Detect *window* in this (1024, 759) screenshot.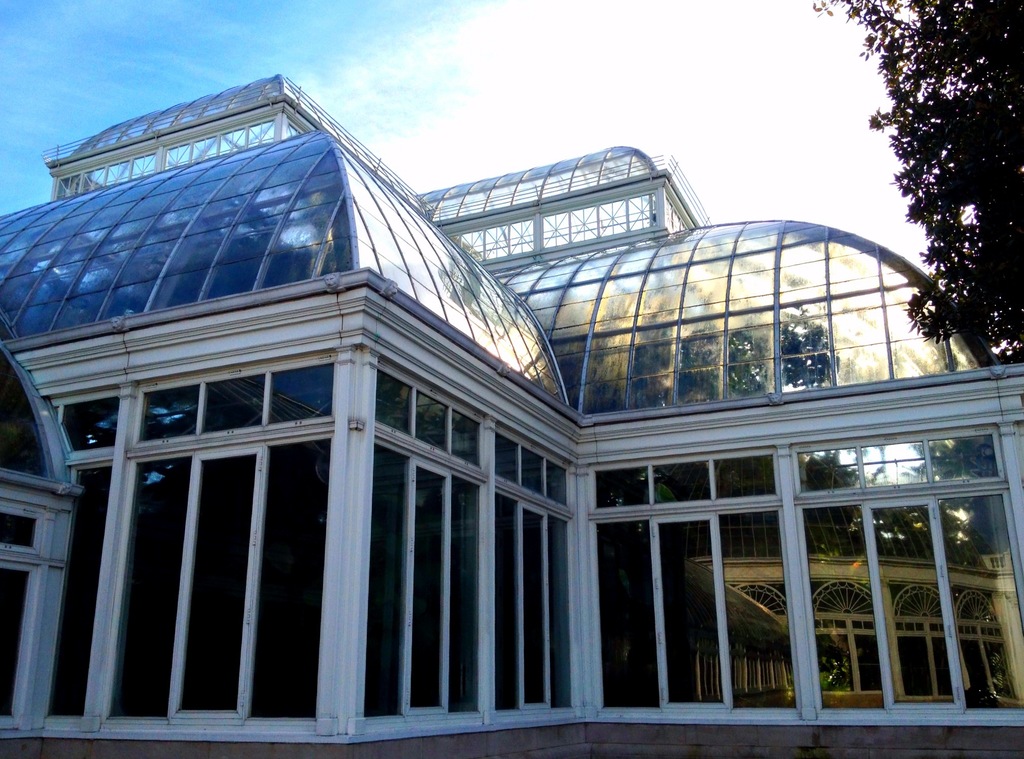
Detection: locate(652, 514, 718, 703).
